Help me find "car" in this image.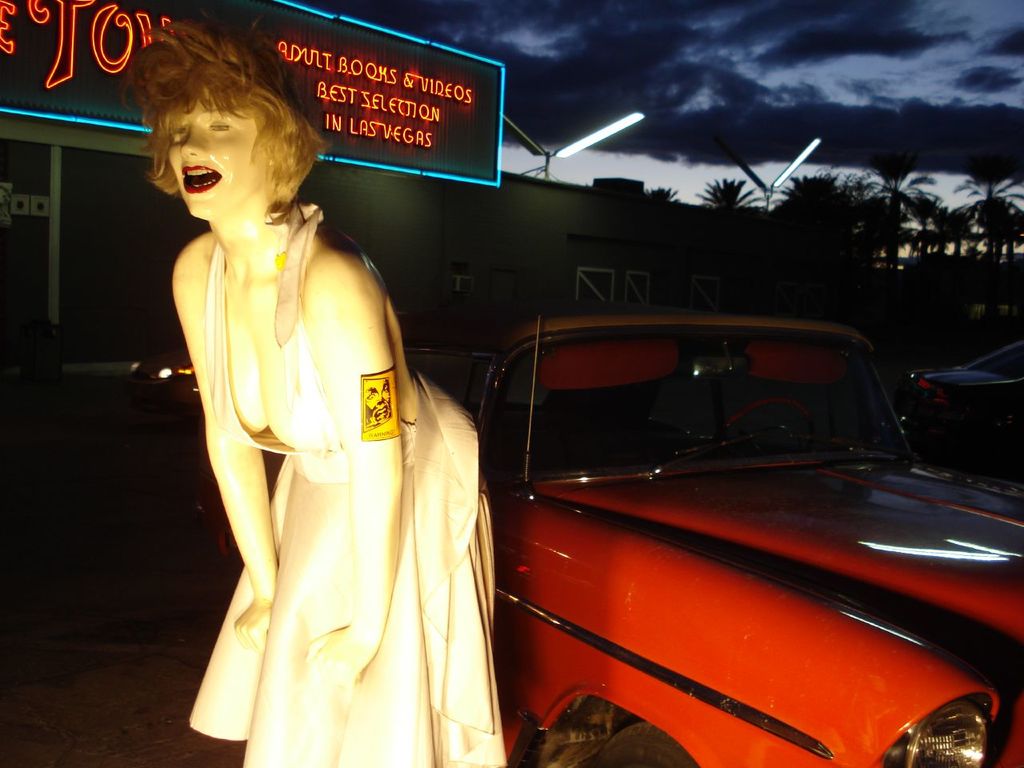
Found it: [903,342,1023,434].
